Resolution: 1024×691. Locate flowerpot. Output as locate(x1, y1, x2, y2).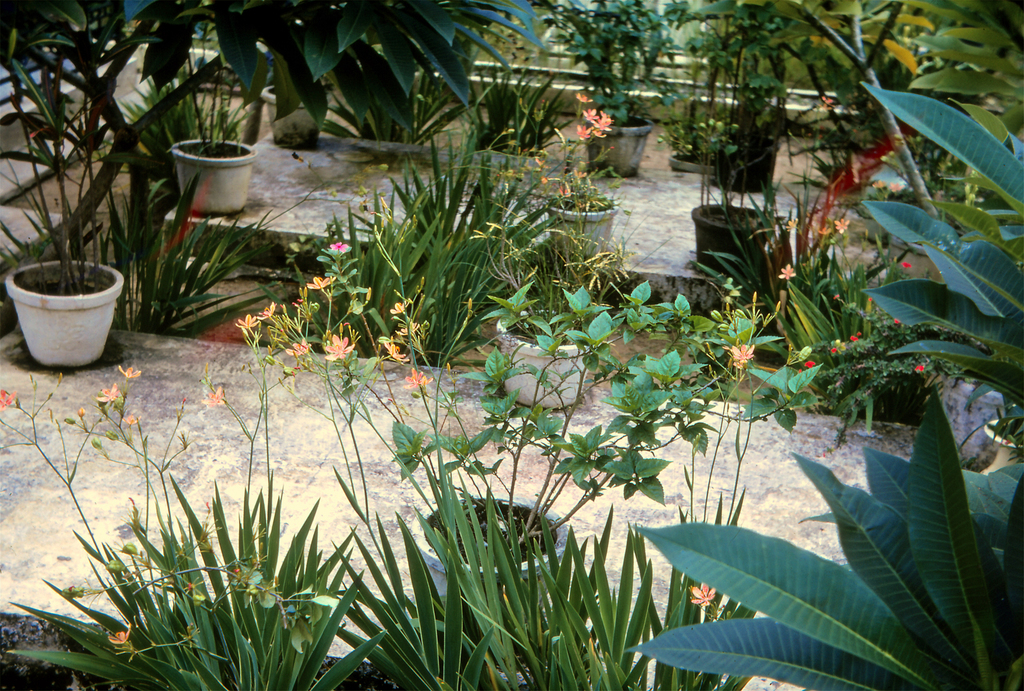
locate(972, 414, 1023, 473).
